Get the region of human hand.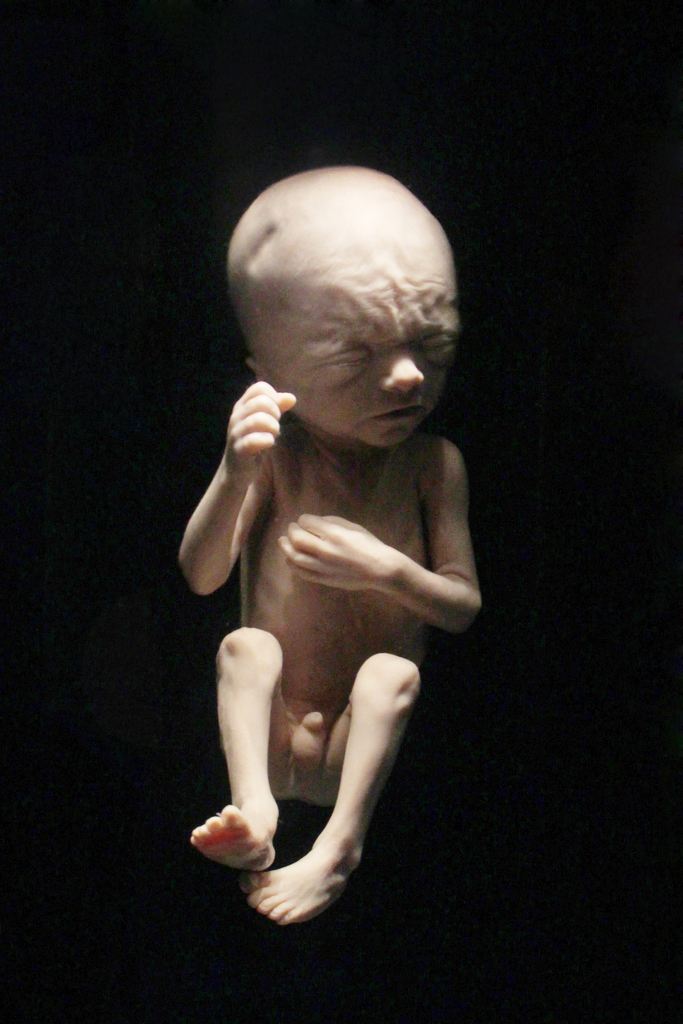
<box>275,514,401,596</box>.
